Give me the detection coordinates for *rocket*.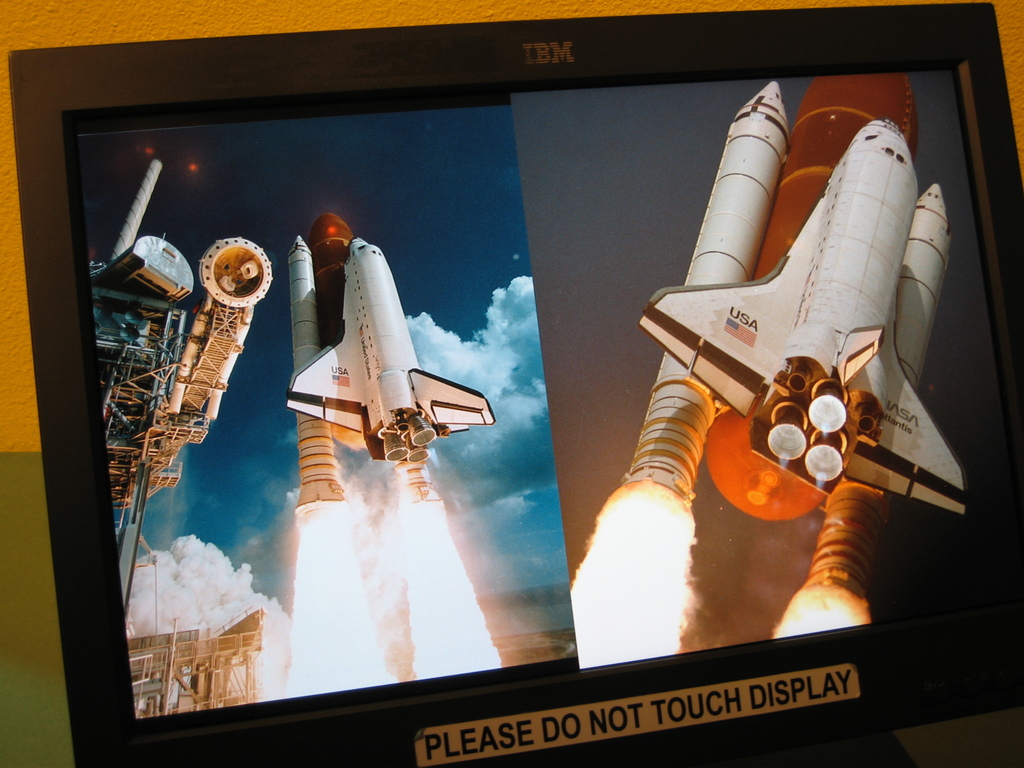
x1=610 y1=51 x2=996 y2=632.
